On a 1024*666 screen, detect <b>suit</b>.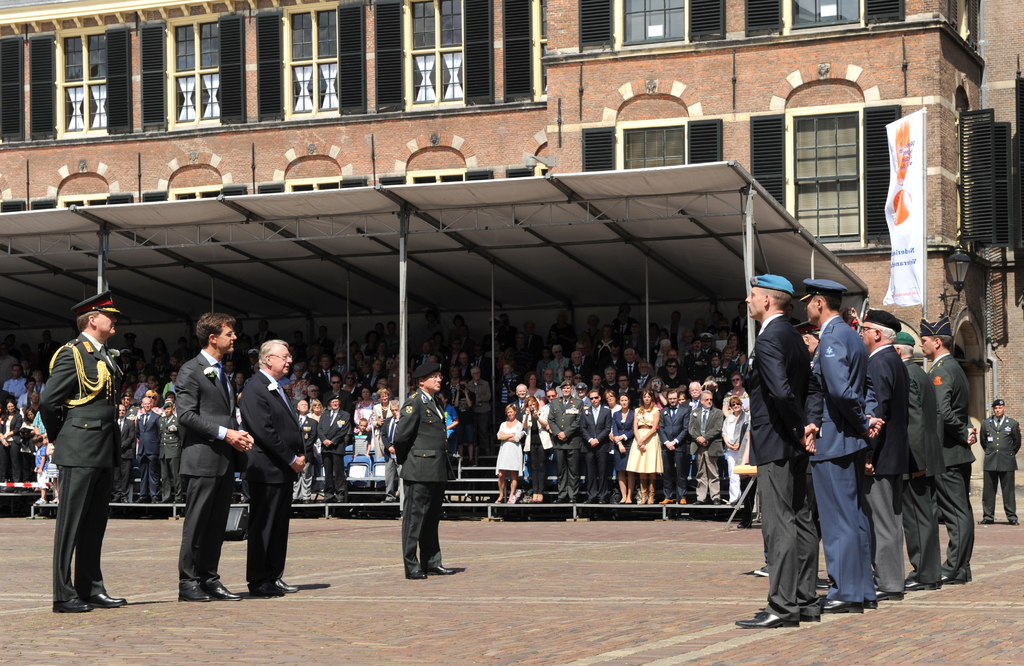
(688,407,724,496).
